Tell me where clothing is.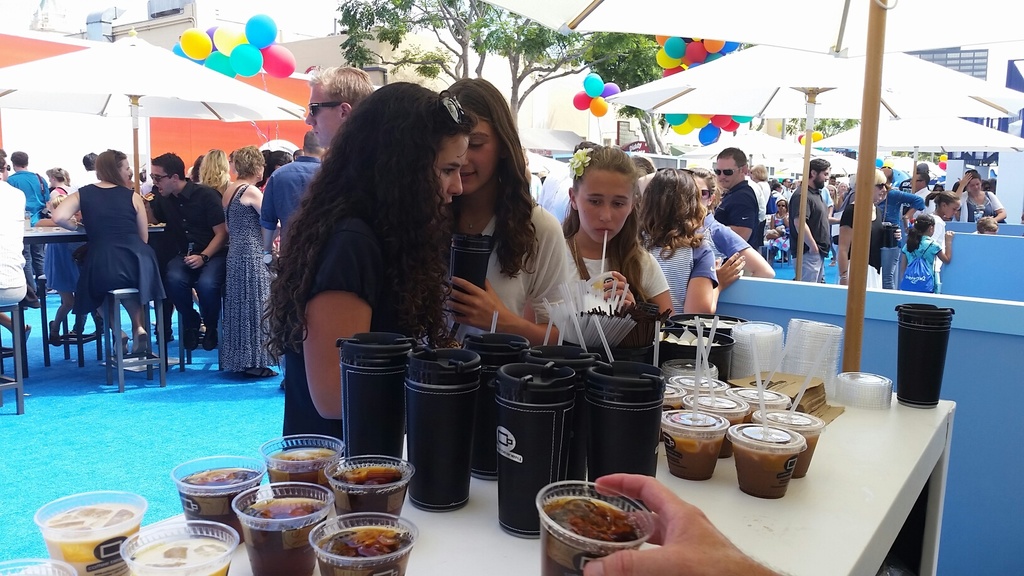
clothing is at 902 232 942 287.
